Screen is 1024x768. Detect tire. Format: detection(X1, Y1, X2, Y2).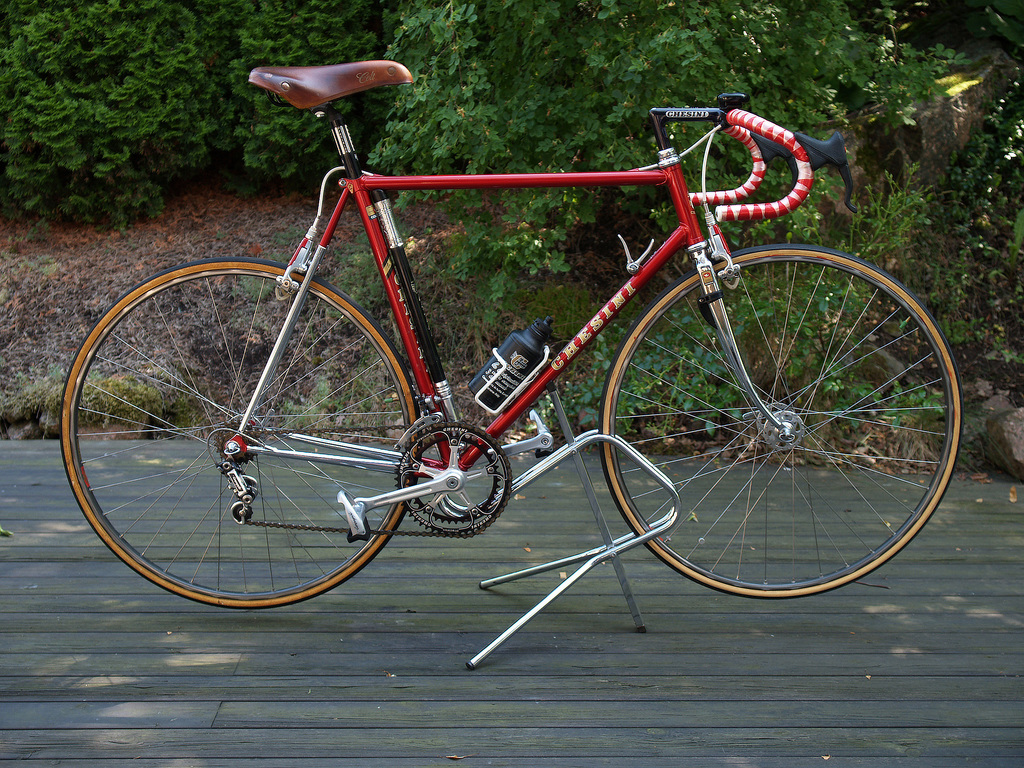
detection(63, 262, 417, 612).
